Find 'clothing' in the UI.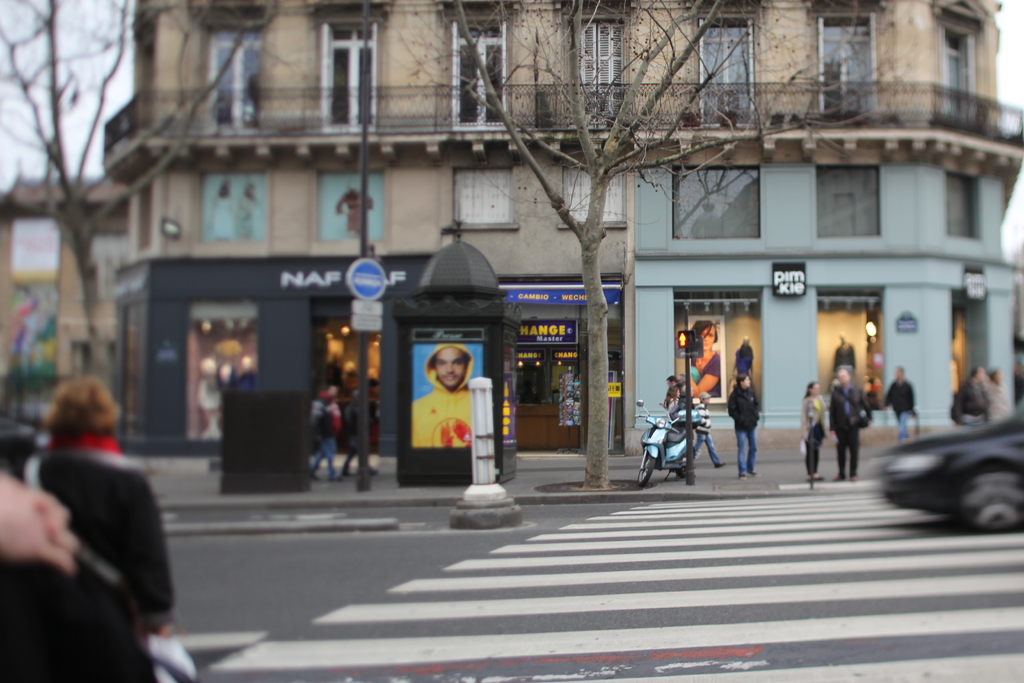
UI element at box=[833, 384, 871, 472].
